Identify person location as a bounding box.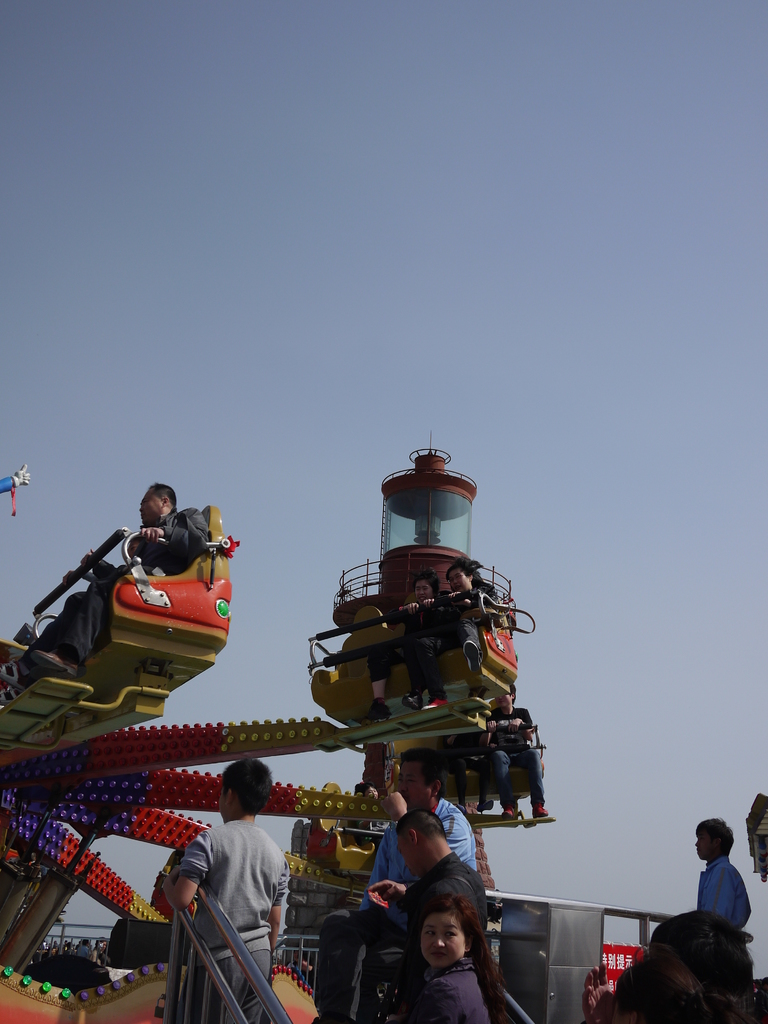
left=691, top=818, right=752, bottom=937.
